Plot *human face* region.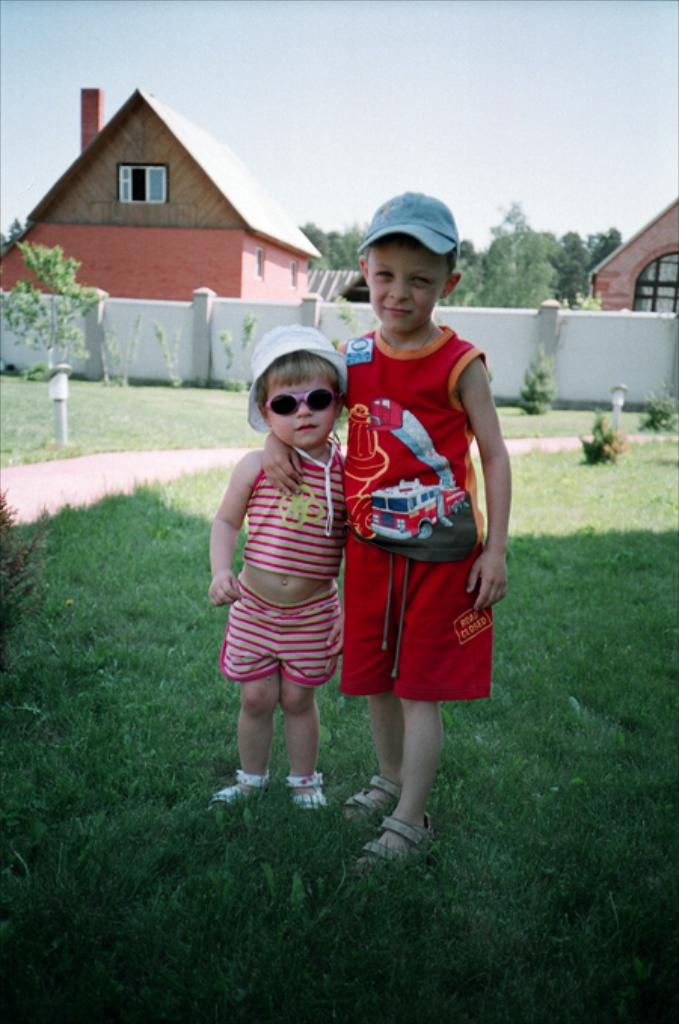
Plotted at rect(261, 374, 336, 442).
